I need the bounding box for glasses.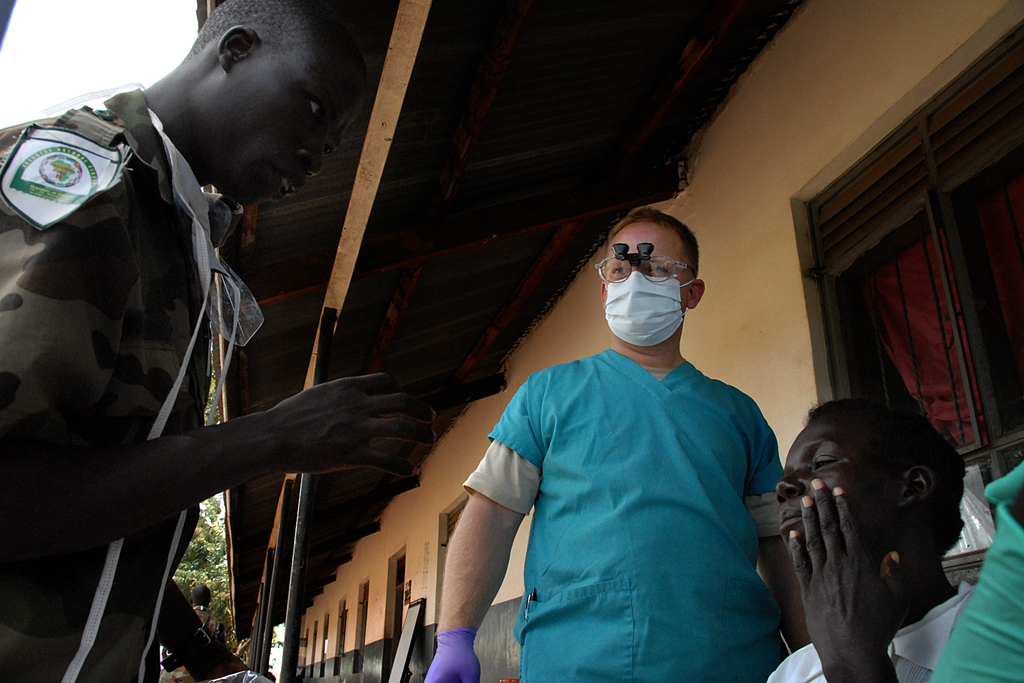
Here it is: <bbox>595, 258, 694, 285</bbox>.
